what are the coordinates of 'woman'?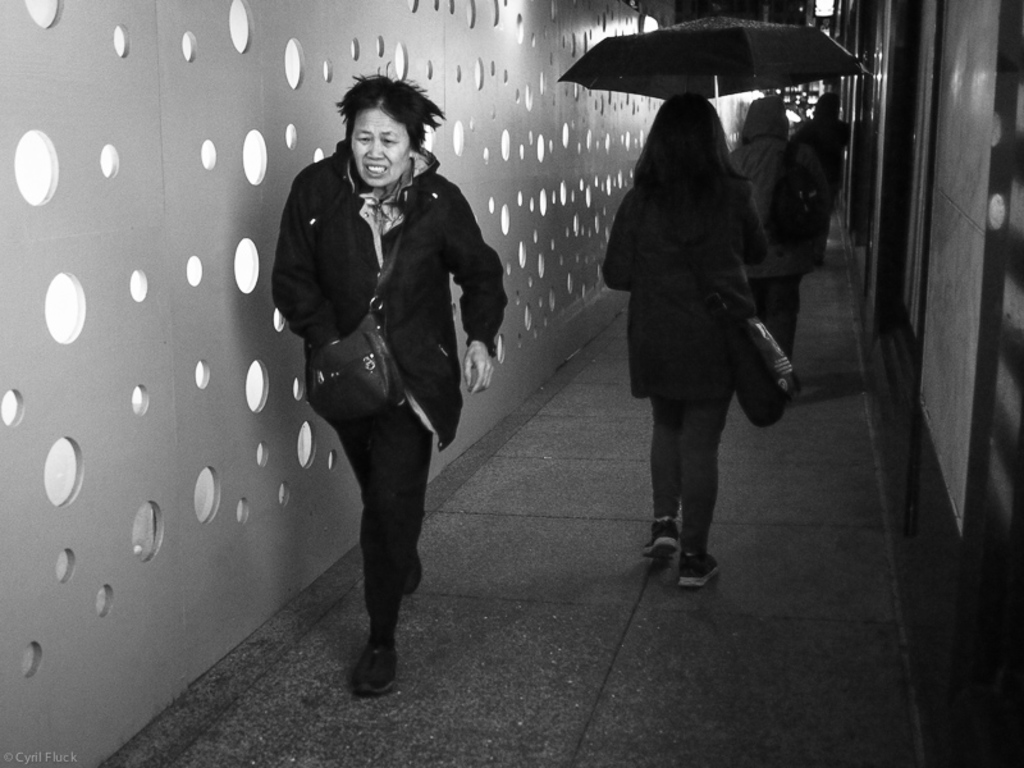
Rect(270, 73, 531, 694).
